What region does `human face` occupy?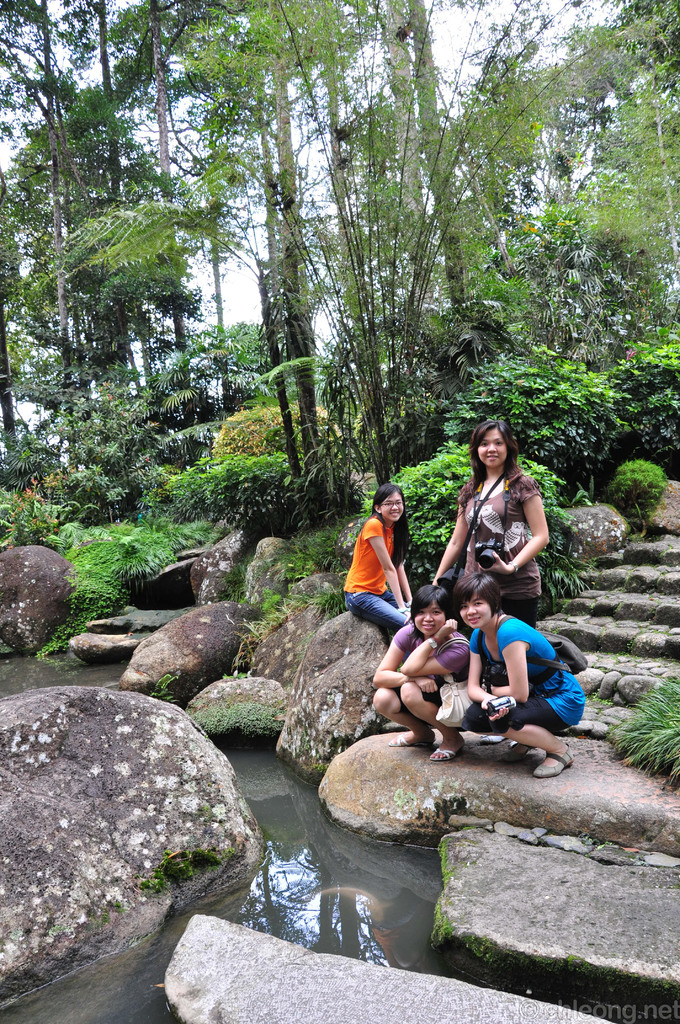
crop(411, 597, 444, 636).
